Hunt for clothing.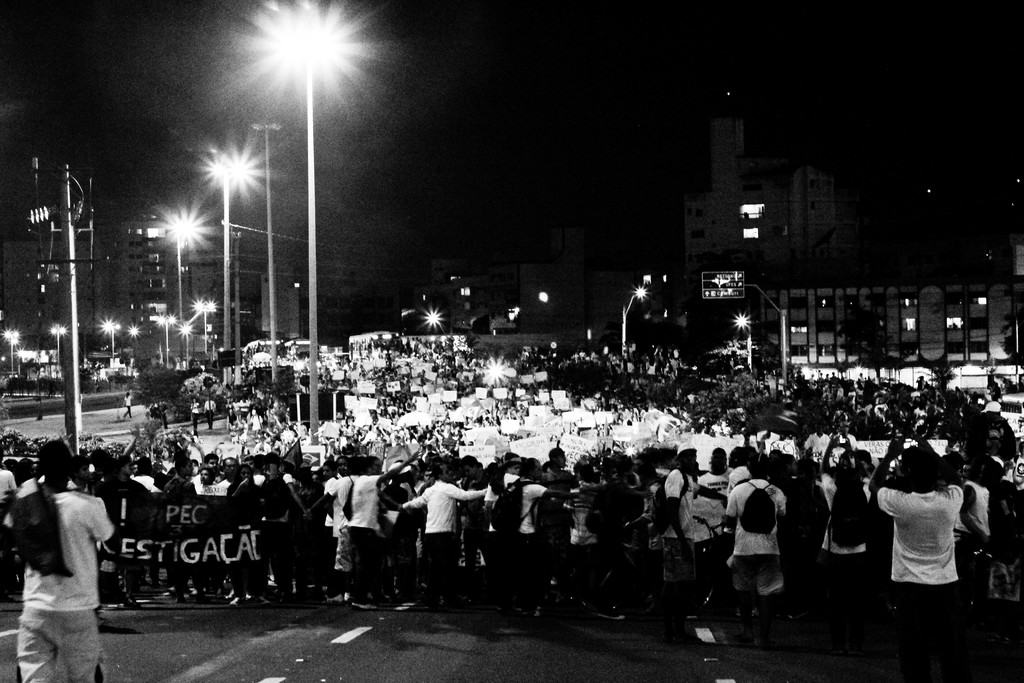
Hunted down at [left=391, top=478, right=487, bottom=597].
